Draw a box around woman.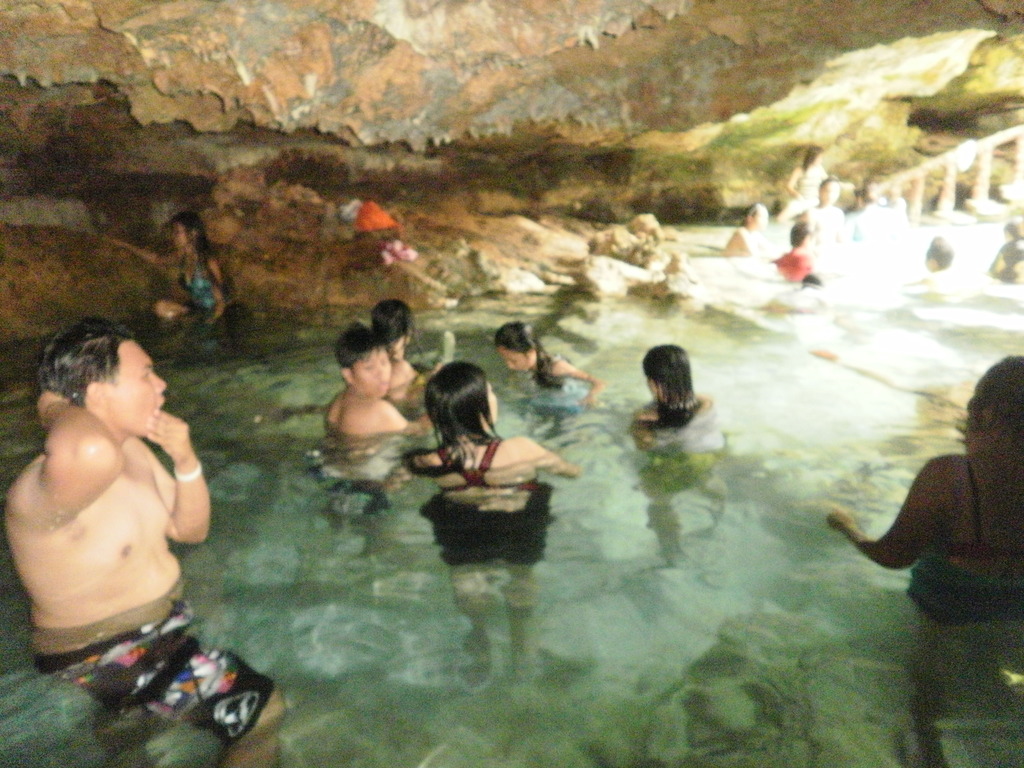
400:355:588:637.
